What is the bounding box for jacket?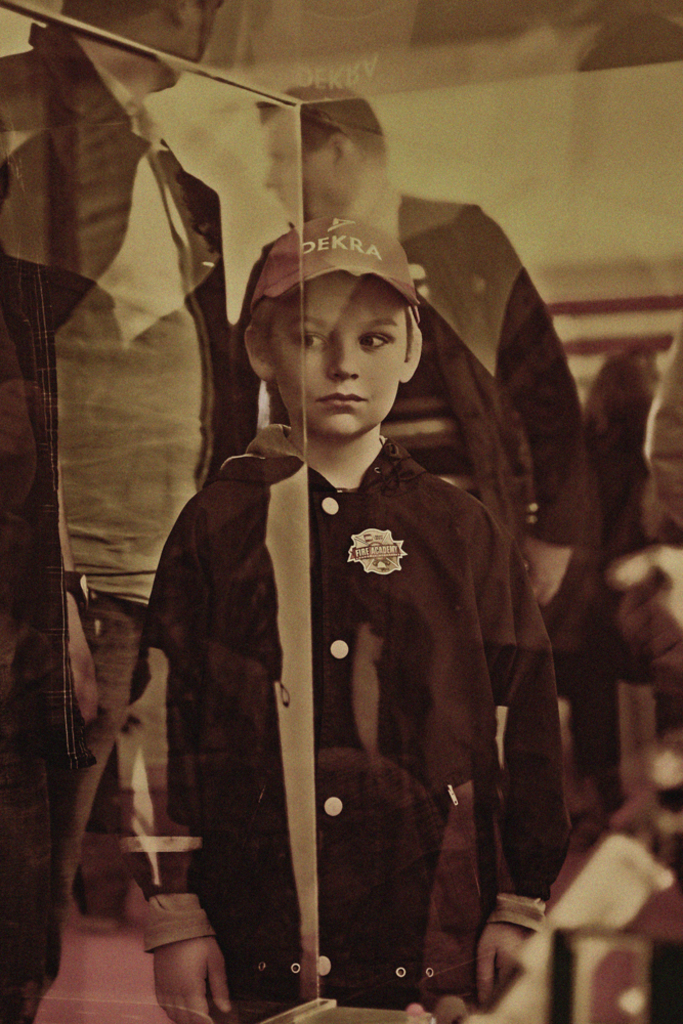
(x1=224, y1=193, x2=588, y2=564).
